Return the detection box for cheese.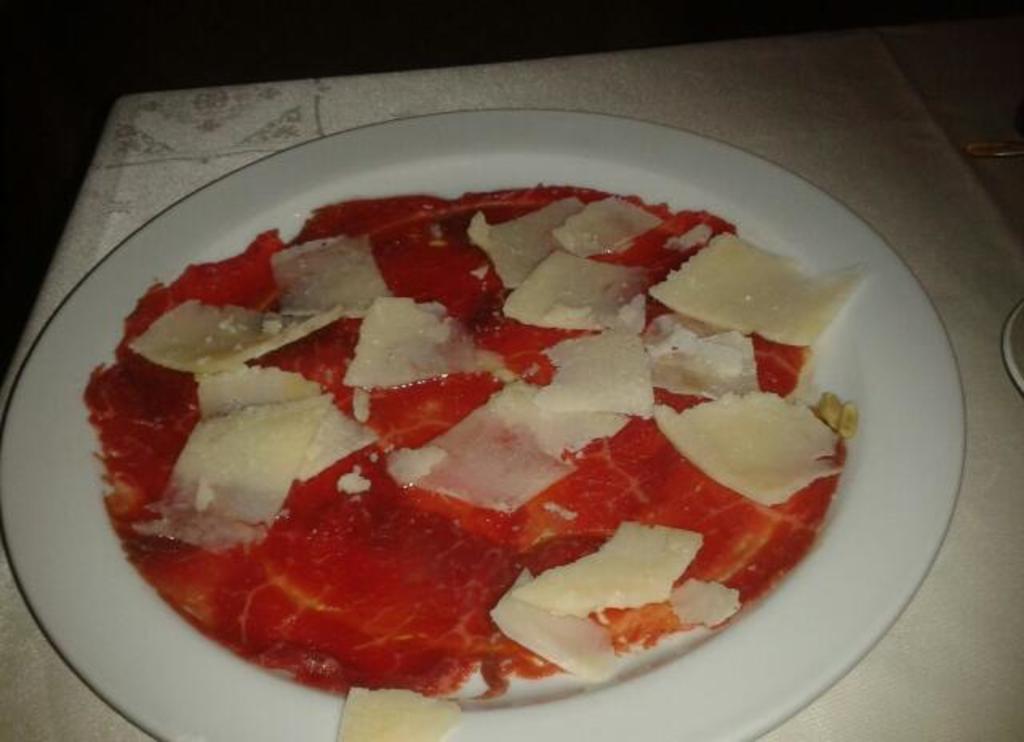
l=670, t=558, r=762, b=636.
